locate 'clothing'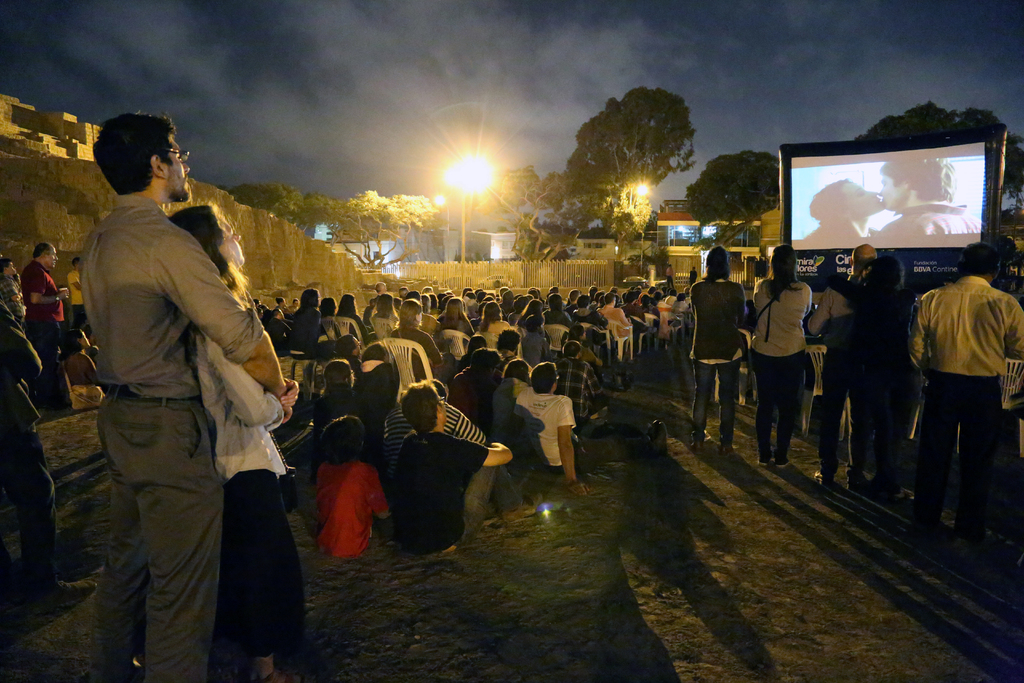
rect(800, 217, 864, 239)
